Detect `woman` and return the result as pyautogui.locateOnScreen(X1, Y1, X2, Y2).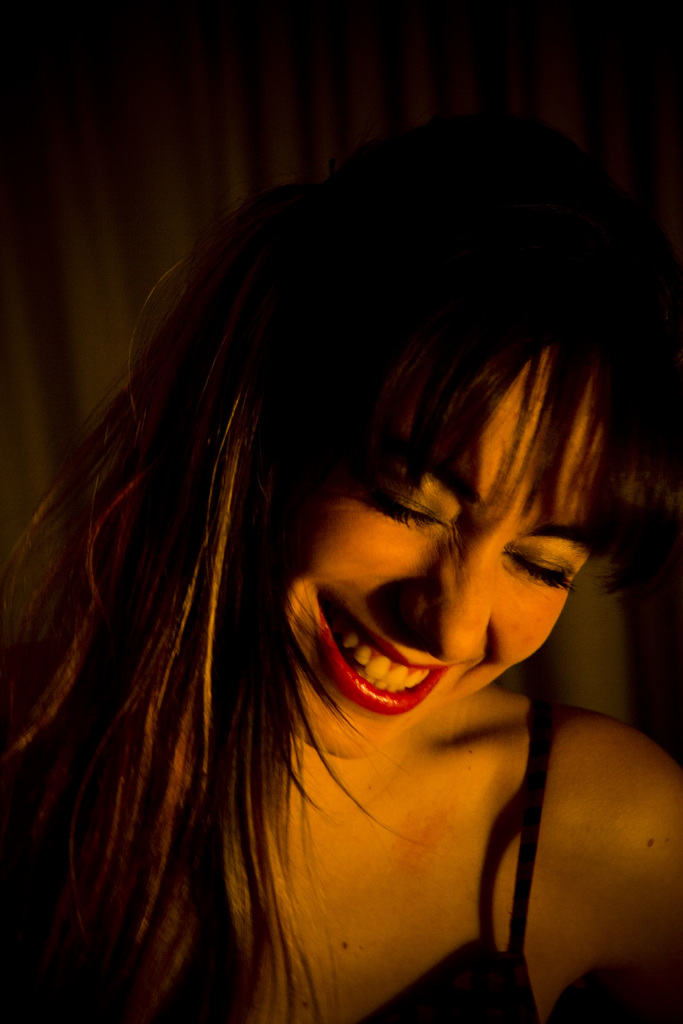
pyautogui.locateOnScreen(1, 124, 669, 1023).
